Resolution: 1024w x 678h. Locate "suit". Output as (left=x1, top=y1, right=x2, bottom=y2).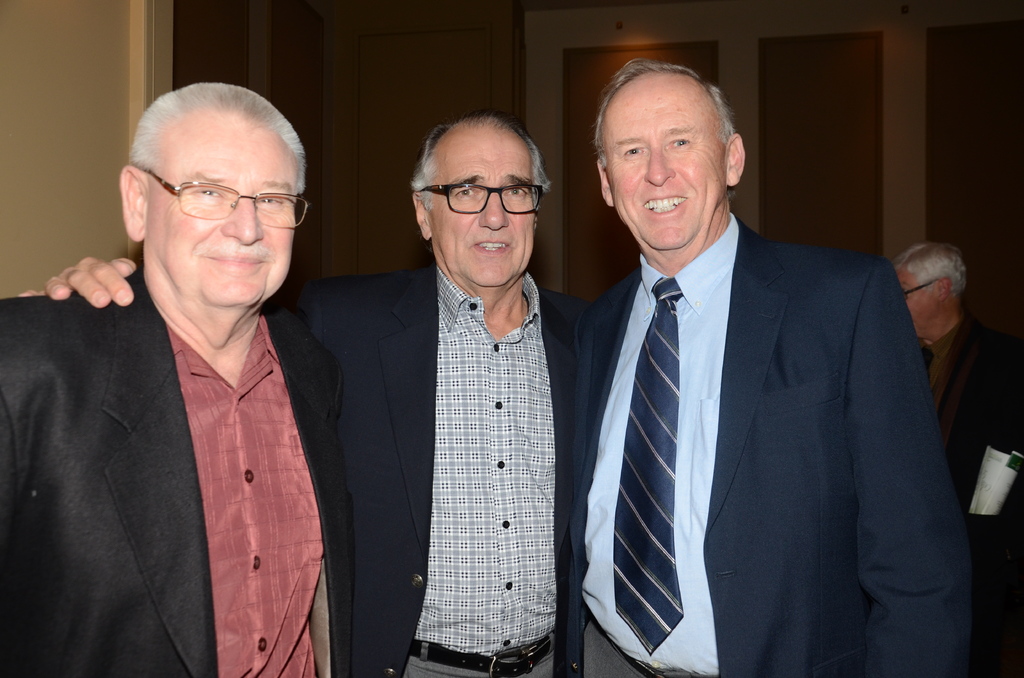
(left=0, top=188, right=370, bottom=661).
